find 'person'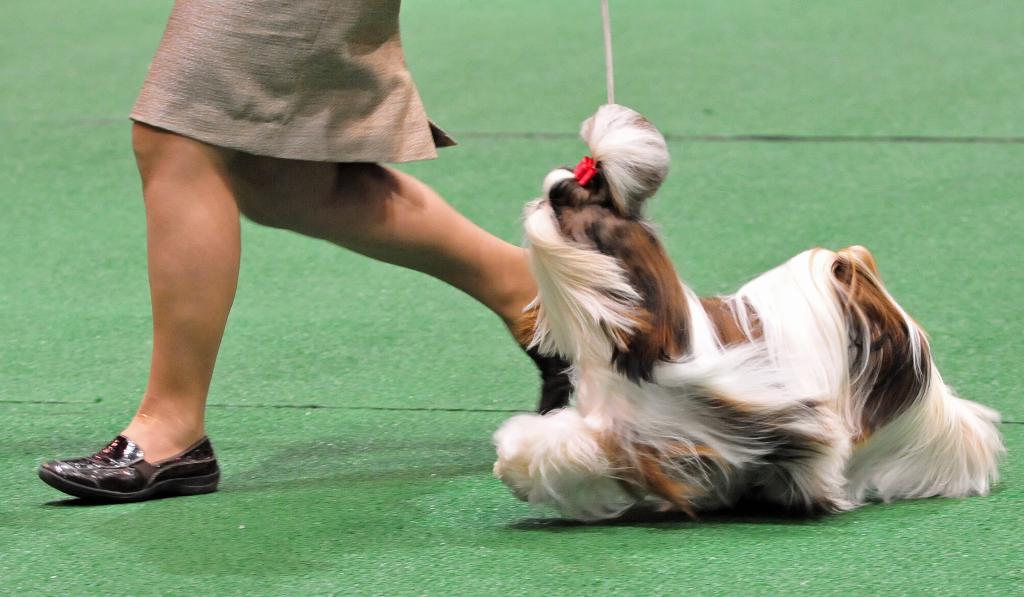
BBox(37, 0, 580, 500)
